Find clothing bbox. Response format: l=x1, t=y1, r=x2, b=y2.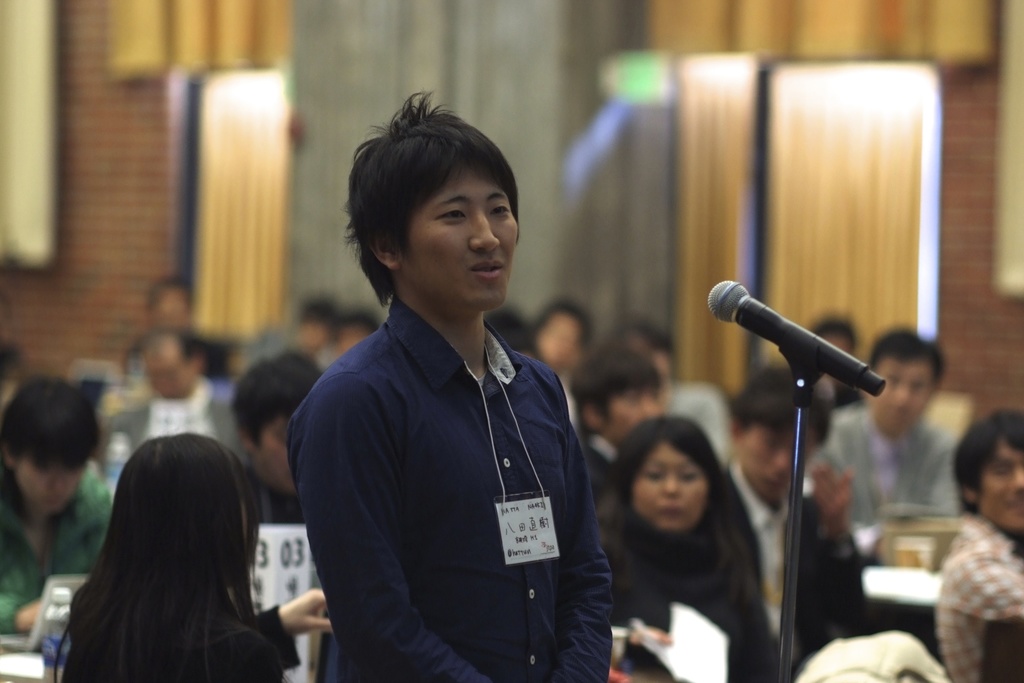
l=2, t=482, r=124, b=634.
